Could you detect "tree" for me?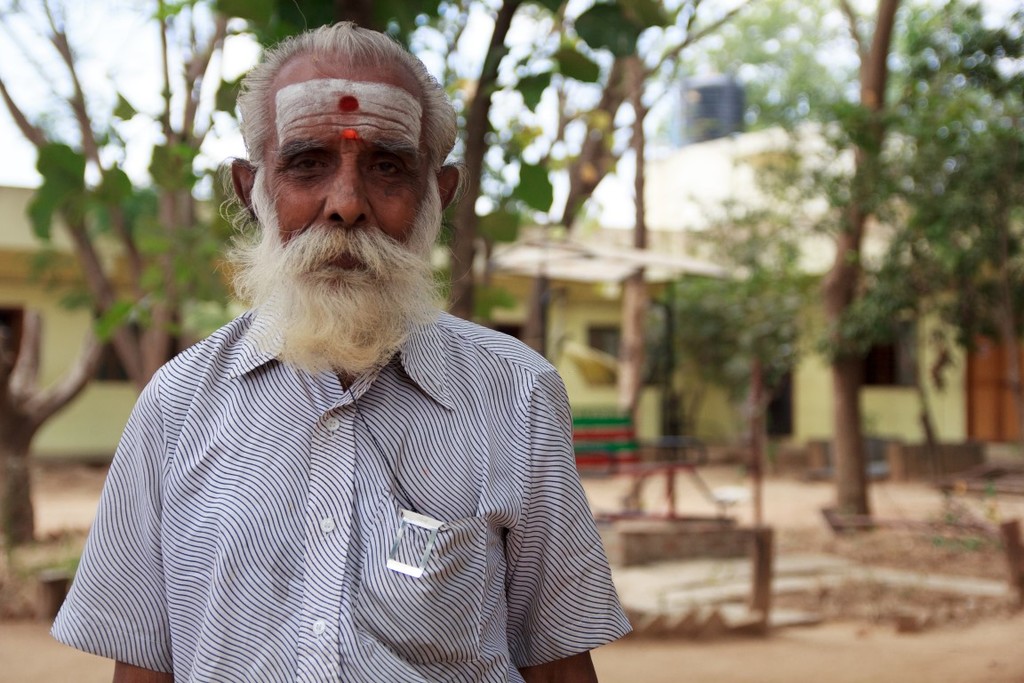
Detection result: [left=615, top=47, right=641, bottom=518].
